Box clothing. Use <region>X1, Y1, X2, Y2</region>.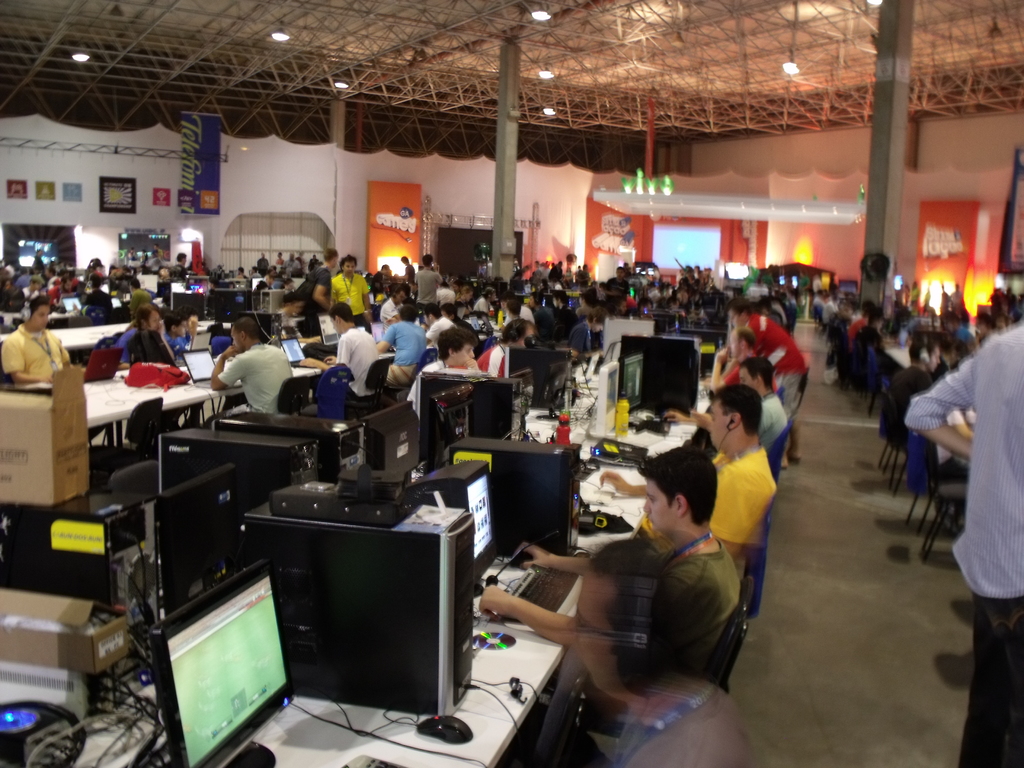
<region>308, 269, 333, 317</region>.
